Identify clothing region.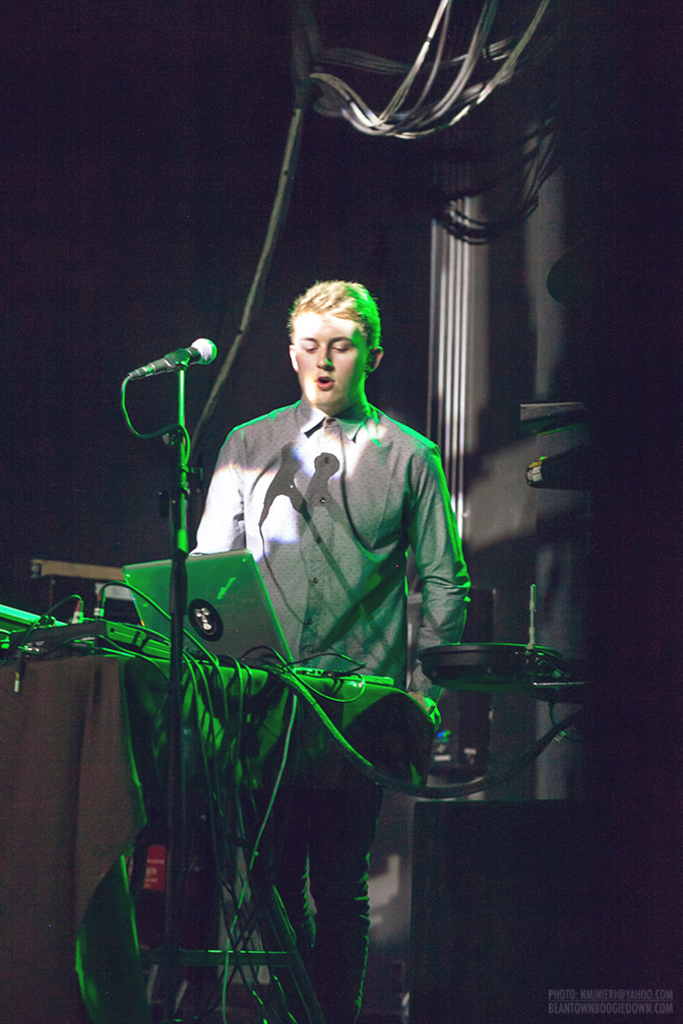
Region: [110,383,463,957].
